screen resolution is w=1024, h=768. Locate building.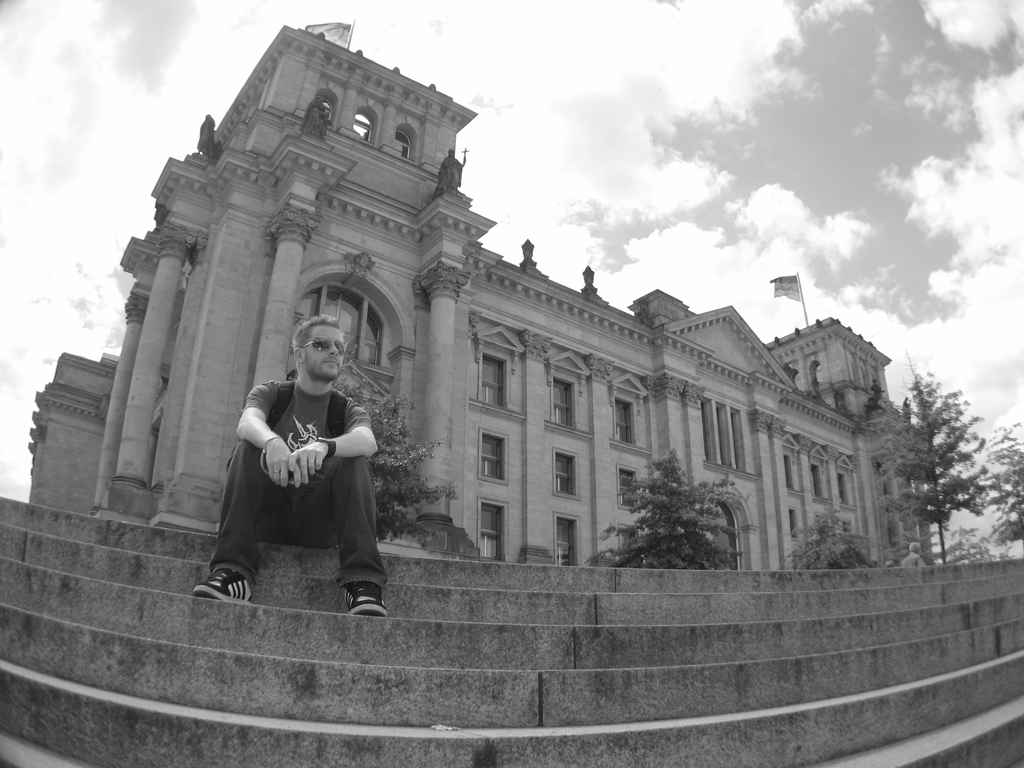
(left=26, top=23, right=938, bottom=561).
